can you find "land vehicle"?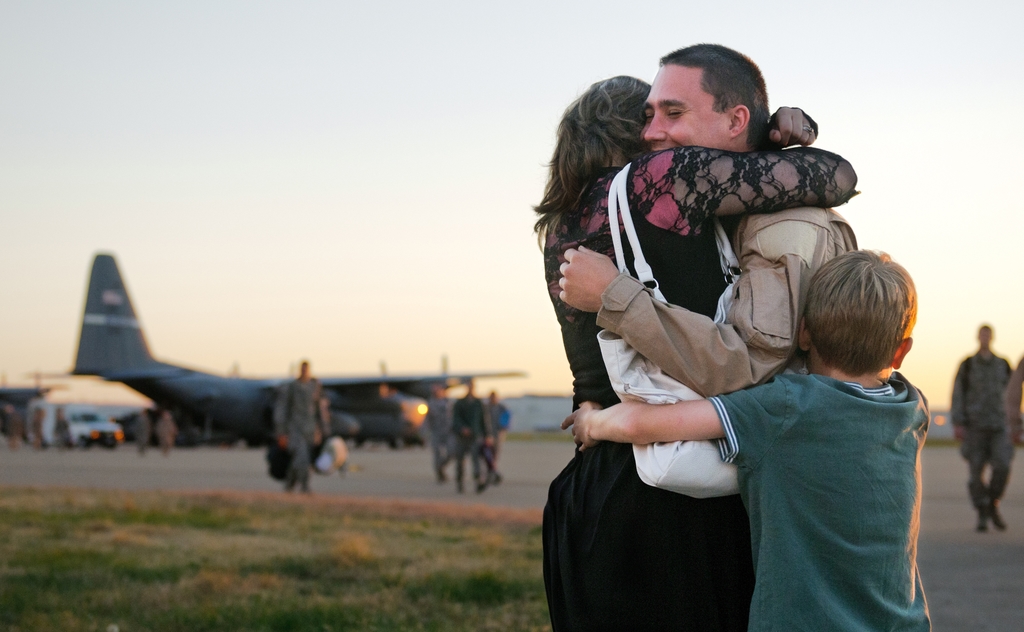
Yes, bounding box: bbox(0, 224, 540, 464).
